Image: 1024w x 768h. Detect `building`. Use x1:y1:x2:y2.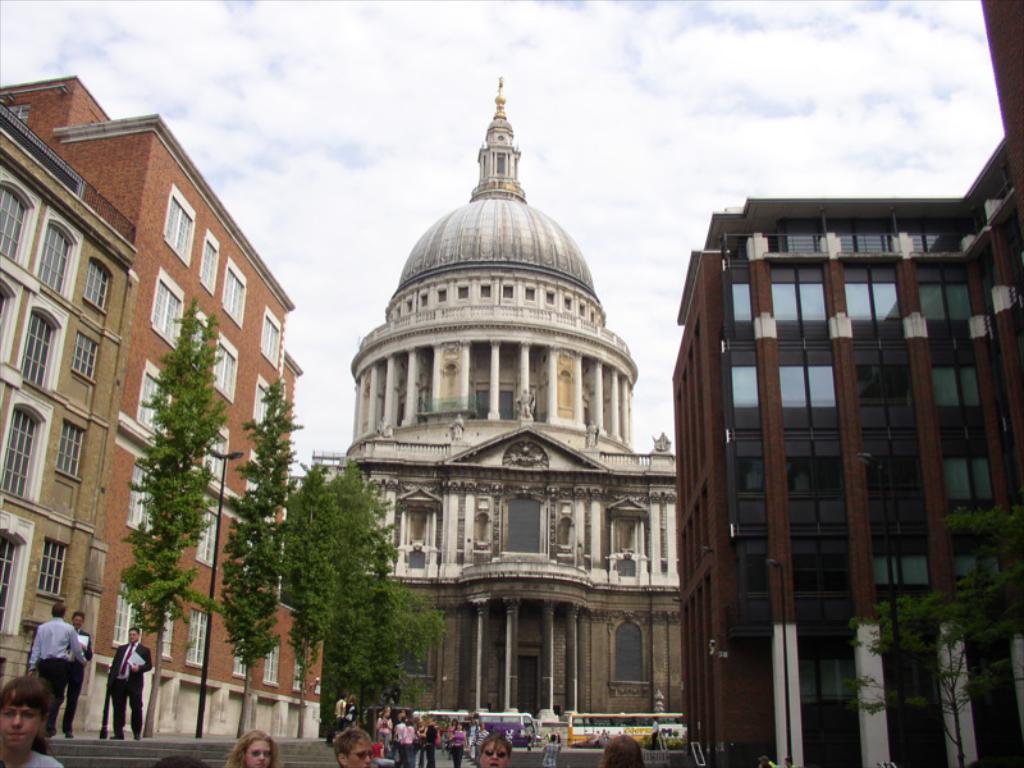
682:1:1023:767.
